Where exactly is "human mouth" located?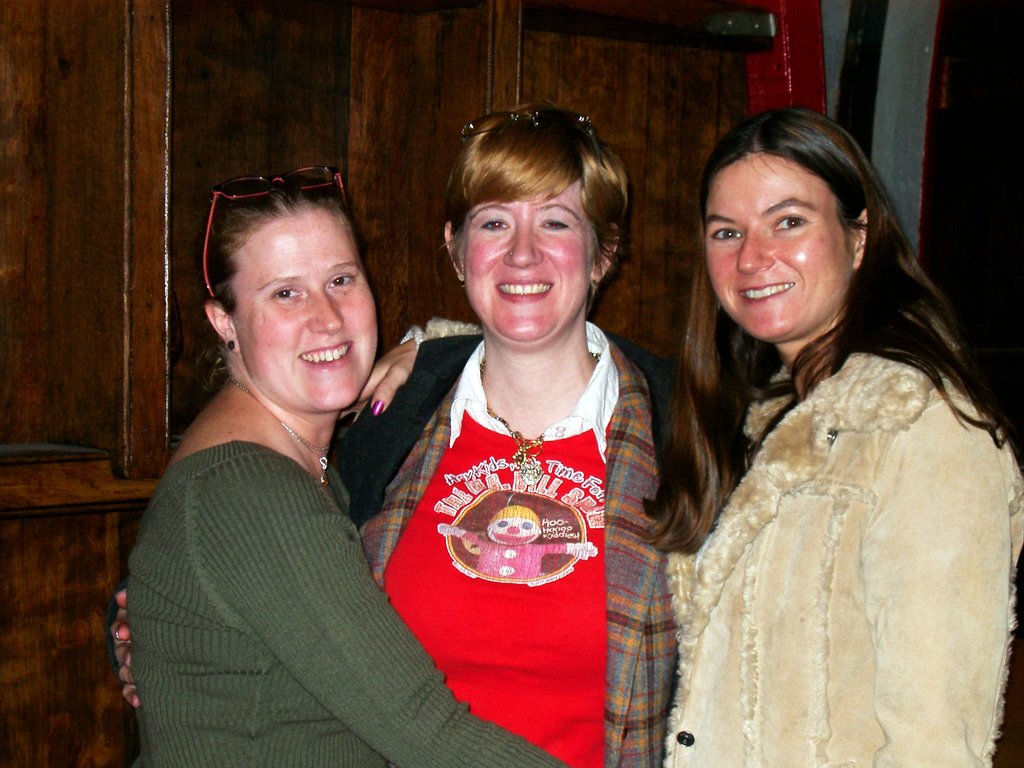
Its bounding box is bbox=(492, 274, 557, 308).
